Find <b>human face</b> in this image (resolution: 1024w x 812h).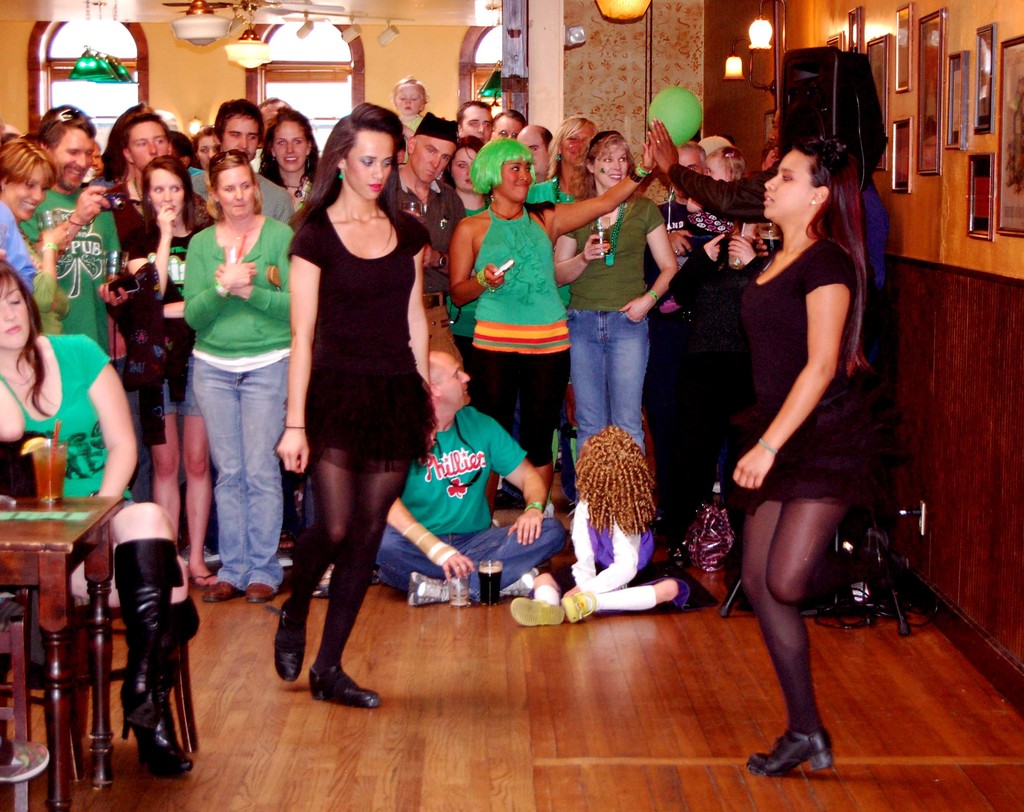
x1=346, y1=131, x2=394, y2=196.
